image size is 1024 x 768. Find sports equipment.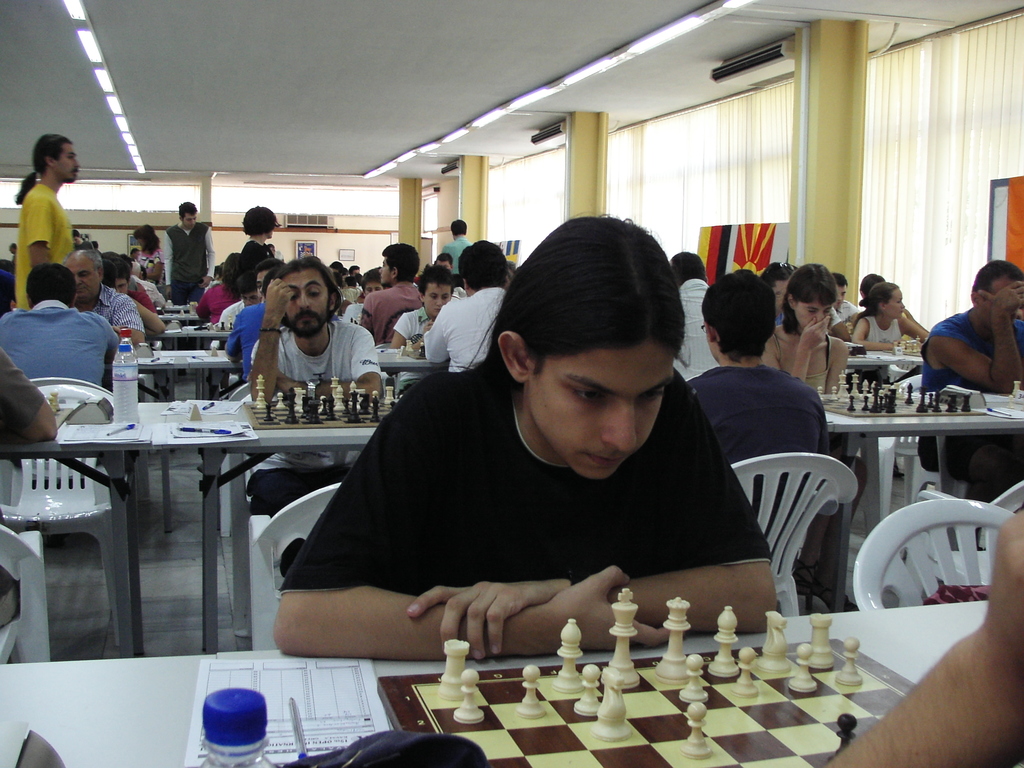
[431,628,470,696].
